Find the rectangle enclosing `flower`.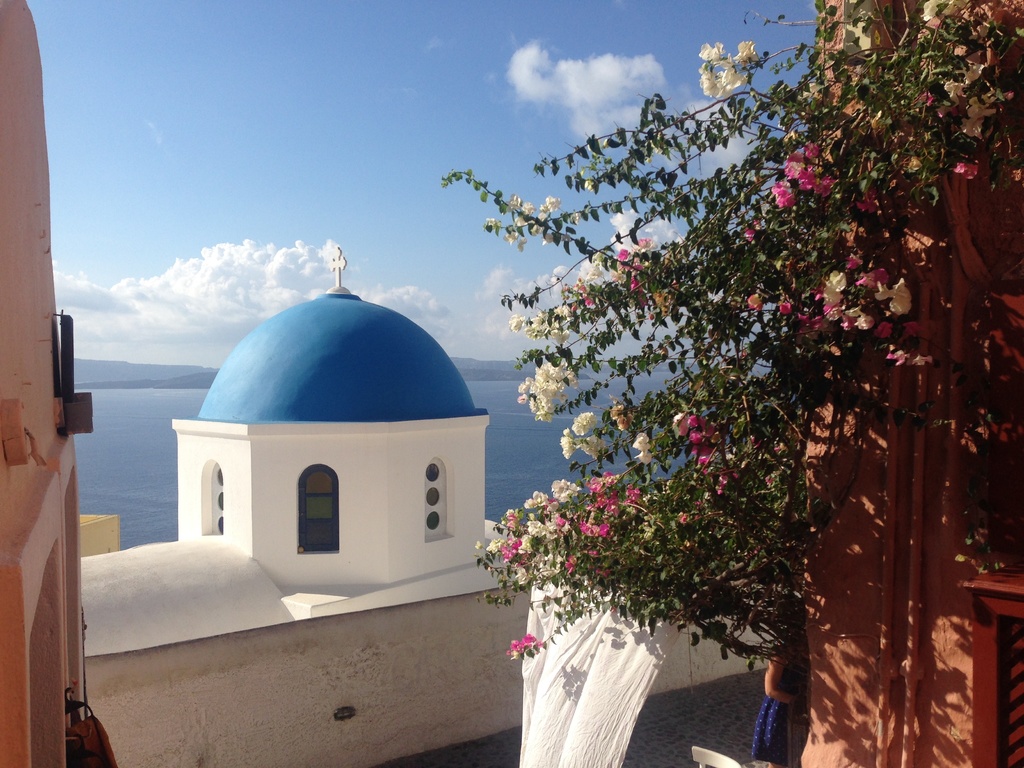
[x1=513, y1=361, x2=578, y2=420].
